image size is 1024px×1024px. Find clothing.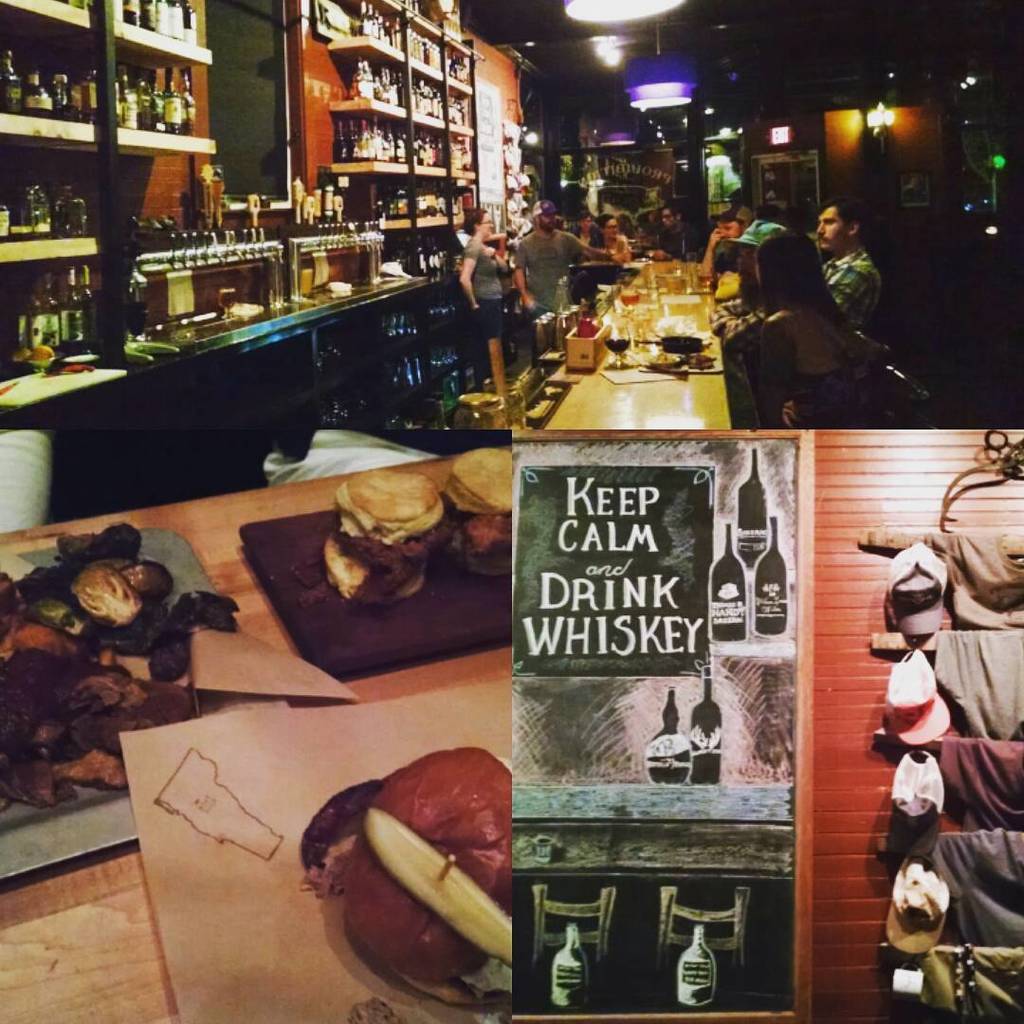
<bbox>465, 238, 505, 338</bbox>.
